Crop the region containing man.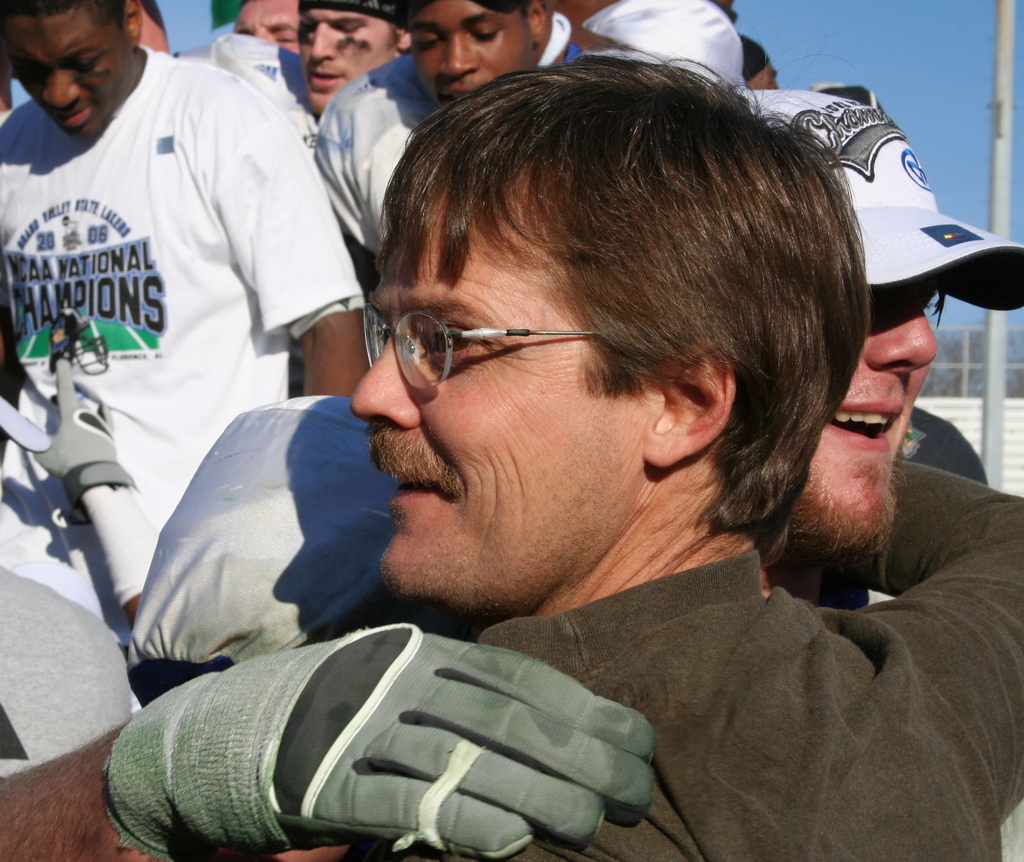
Crop region: 569,0,760,107.
